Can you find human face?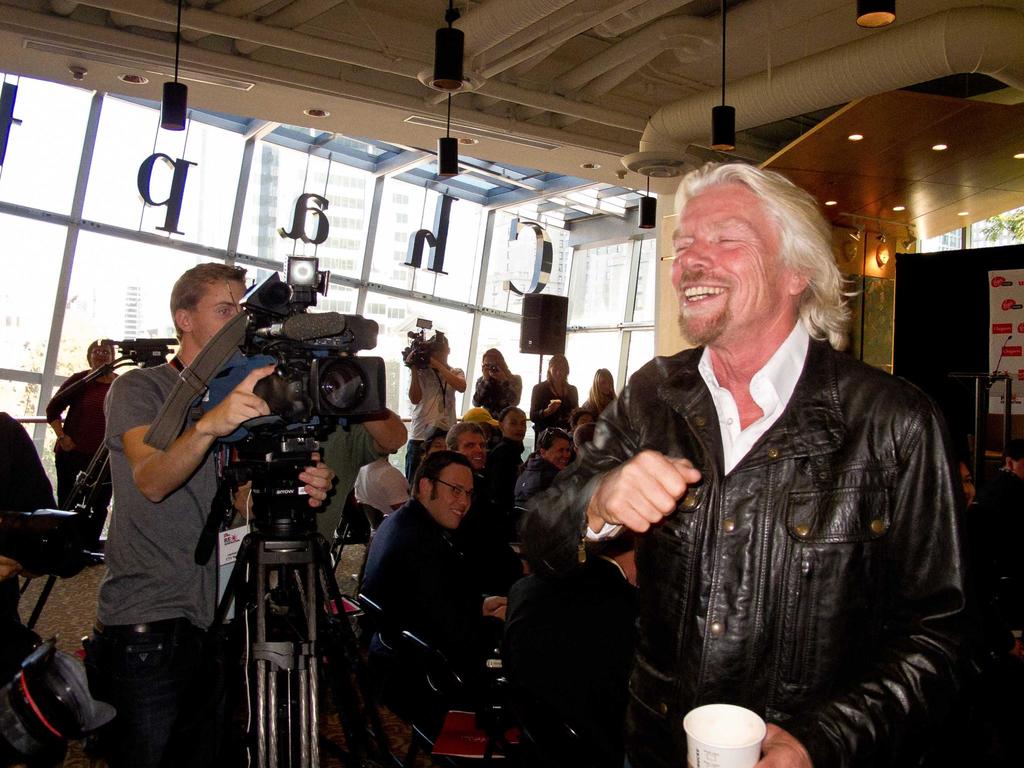
Yes, bounding box: 670, 182, 784, 344.
